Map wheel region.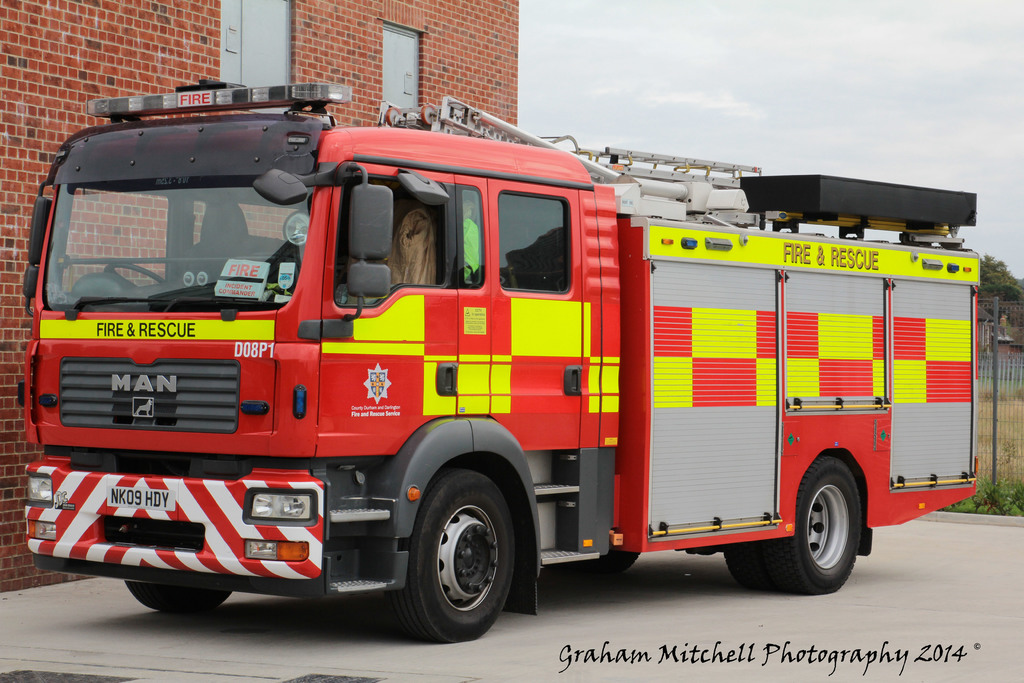
Mapped to Rect(724, 537, 770, 595).
